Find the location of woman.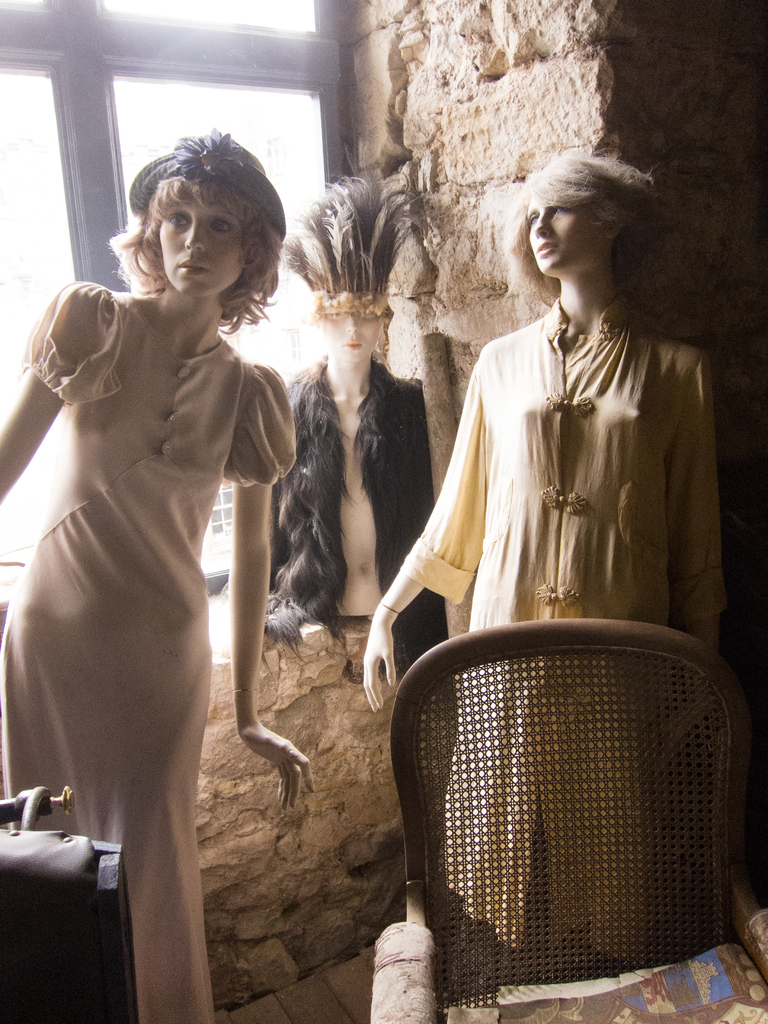
Location: [357, 147, 723, 977].
